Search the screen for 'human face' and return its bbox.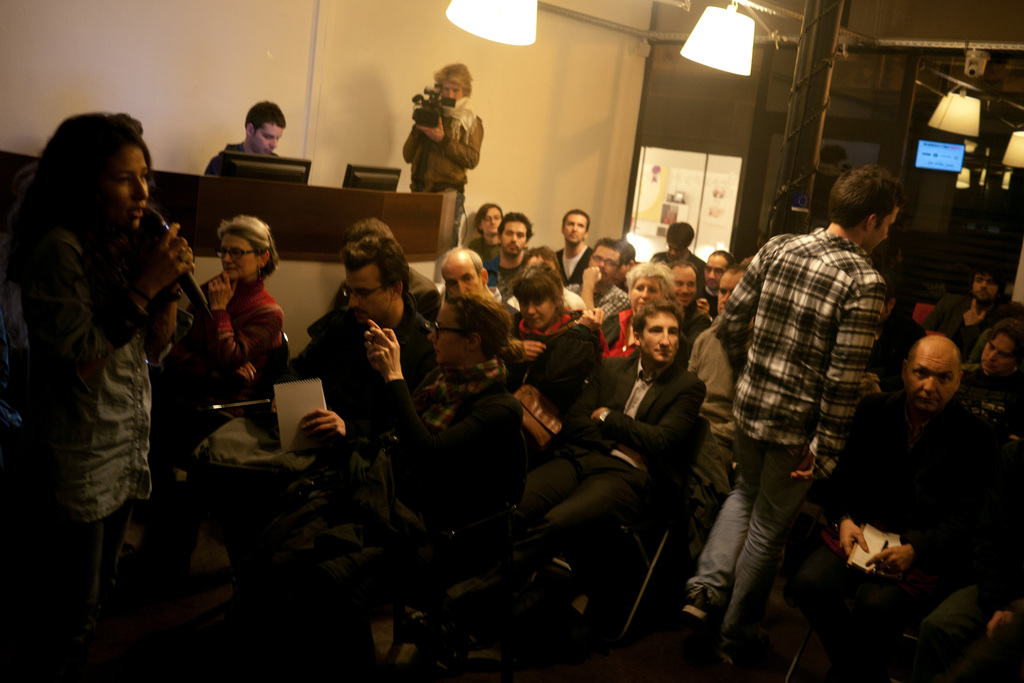
Found: crop(482, 205, 507, 235).
